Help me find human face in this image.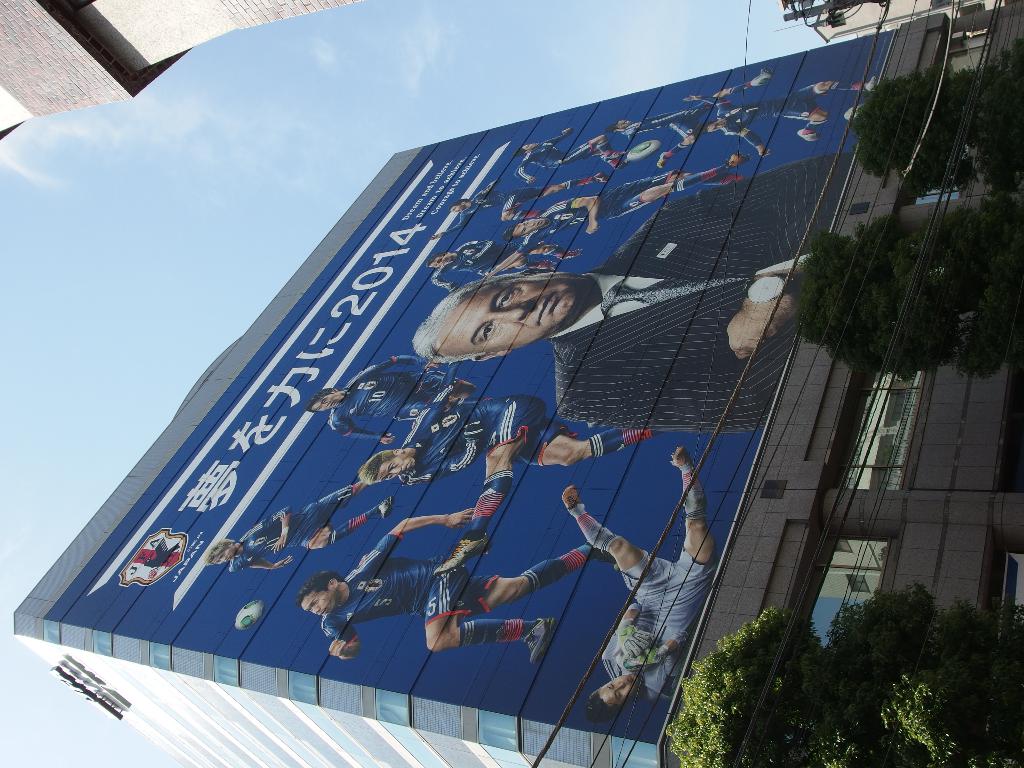
Found it: (left=312, top=398, right=345, bottom=415).
